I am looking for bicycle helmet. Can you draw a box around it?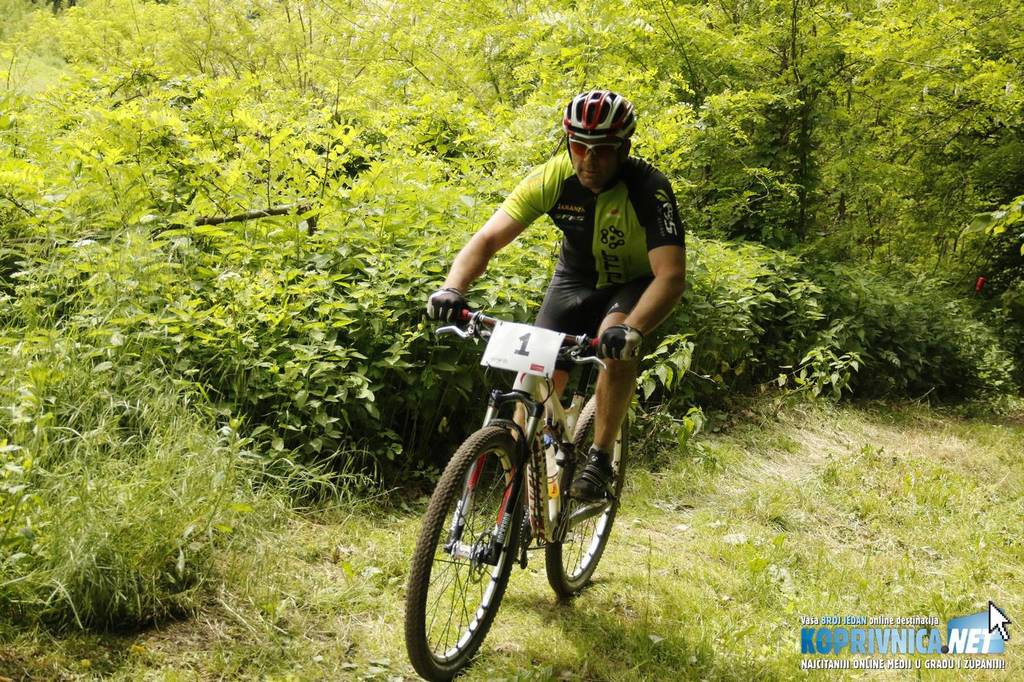
Sure, the bounding box is region(561, 83, 640, 156).
